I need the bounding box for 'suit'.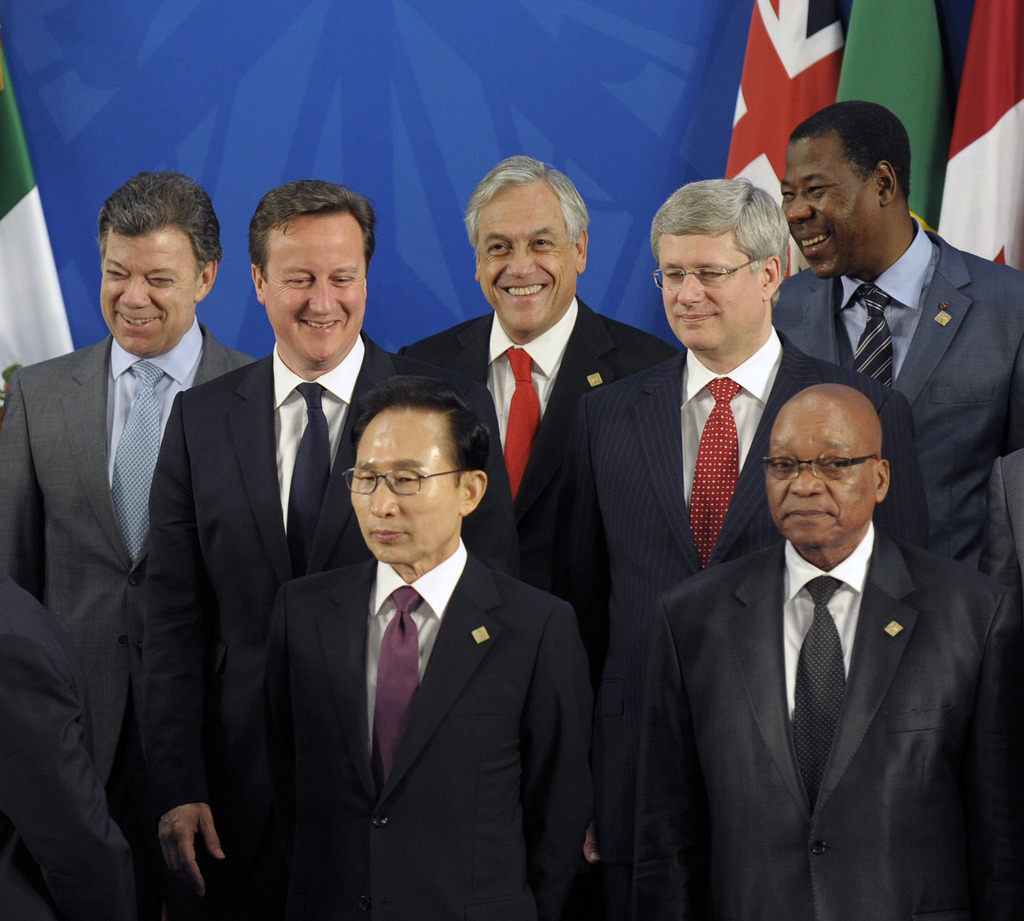
Here it is: Rect(771, 219, 1023, 569).
